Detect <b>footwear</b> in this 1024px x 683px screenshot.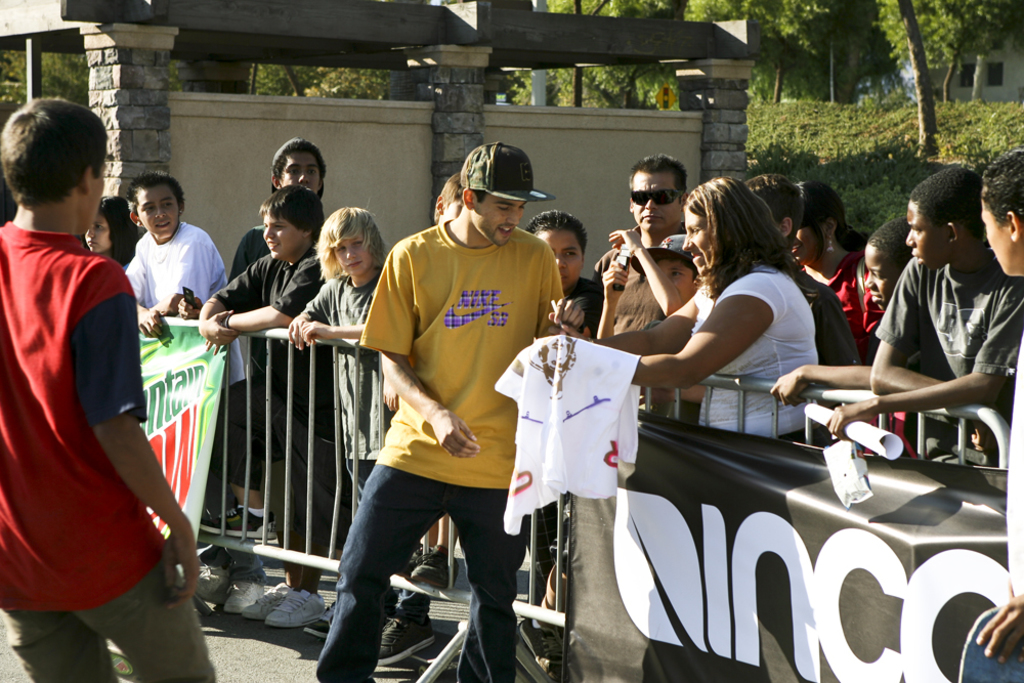
Detection: 524, 620, 565, 682.
